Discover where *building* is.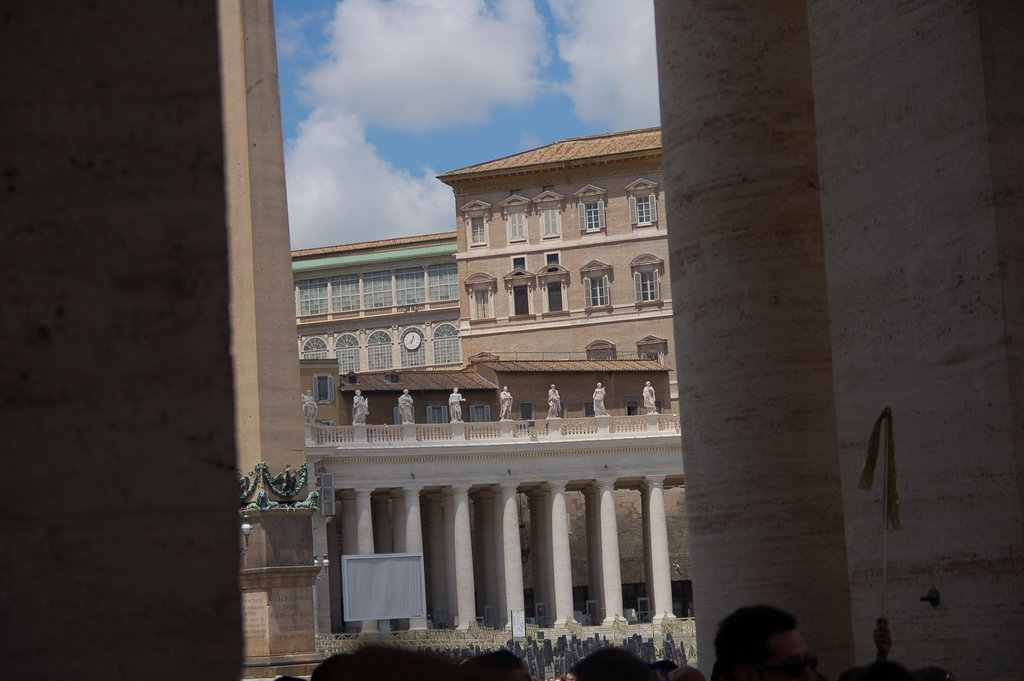
Discovered at [left=435, top=128, right=692, bottom=616].
